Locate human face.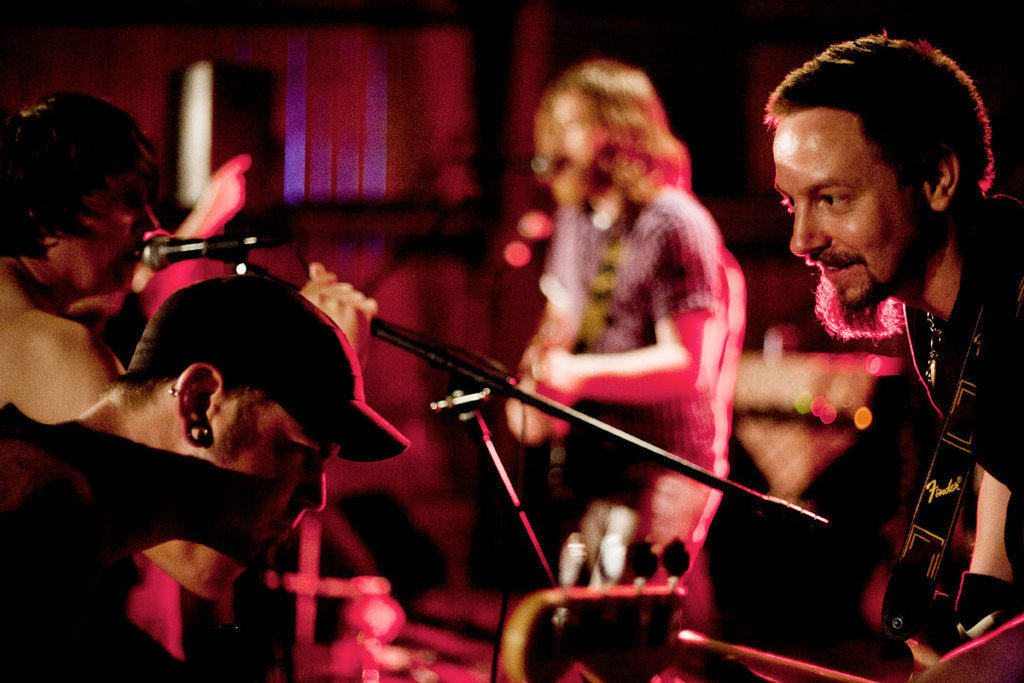
Bounding box: (194,394,342,558).
